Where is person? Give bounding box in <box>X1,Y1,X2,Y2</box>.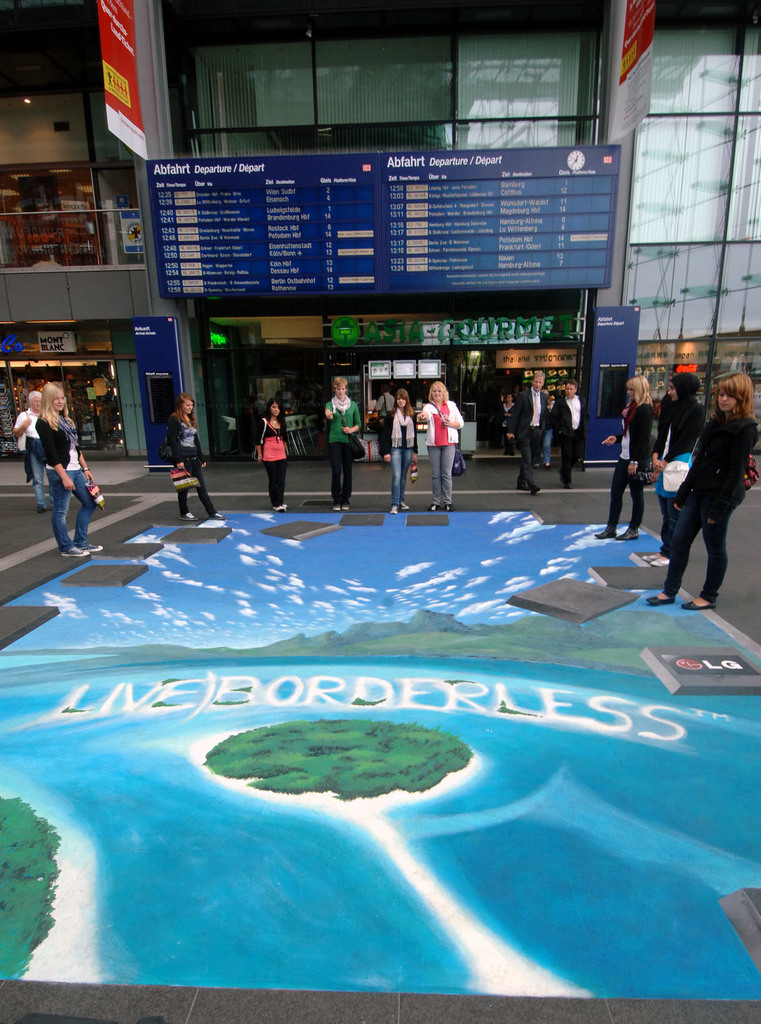
<box>35,381,105,570</box>.
